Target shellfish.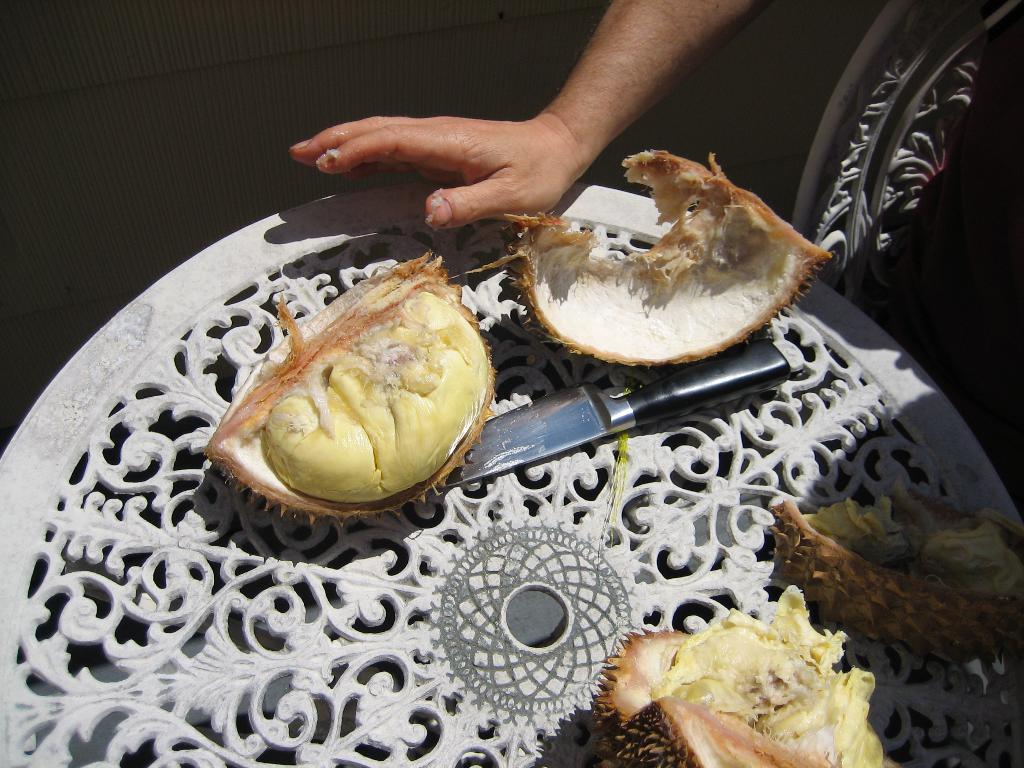
Target region: select_region(589, 588, 907, 767).
